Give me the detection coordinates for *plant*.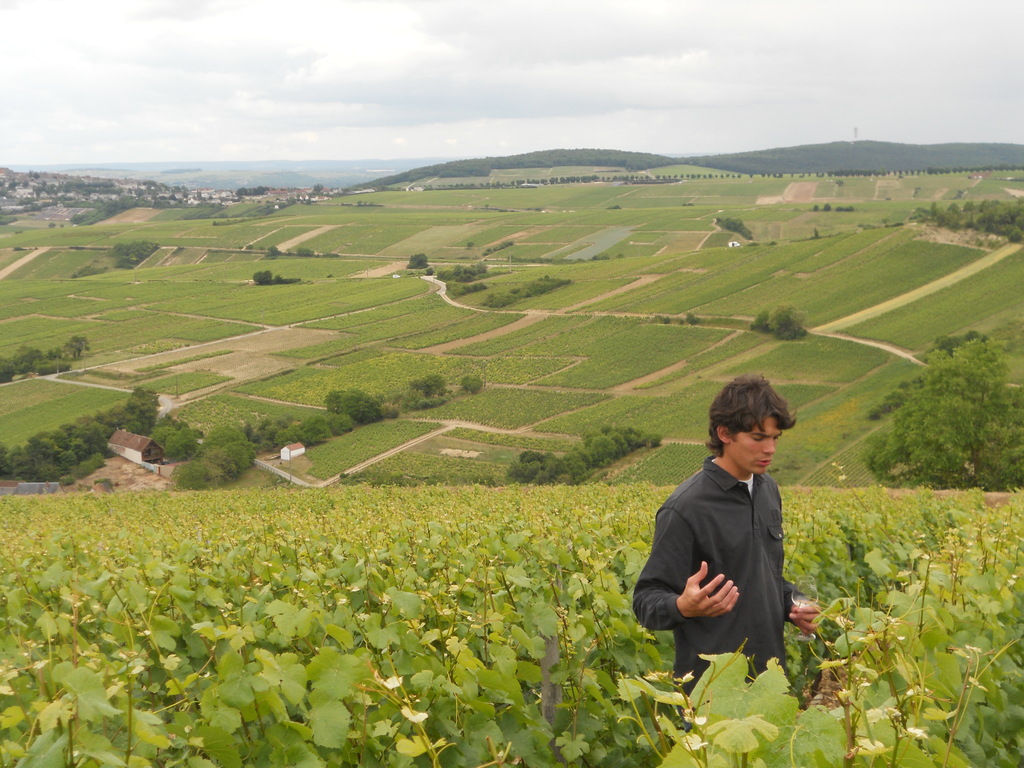
[x1=257, y1=246, x2=282, y2=257].
